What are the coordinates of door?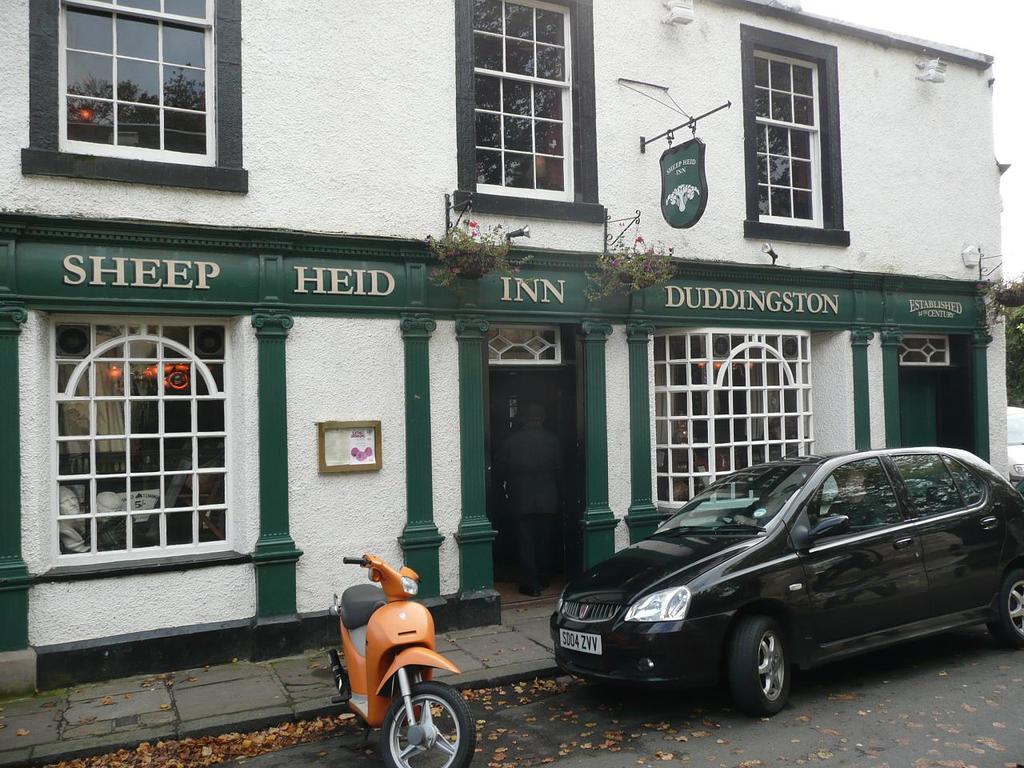
bbox=[488, 373, 582, 584].
